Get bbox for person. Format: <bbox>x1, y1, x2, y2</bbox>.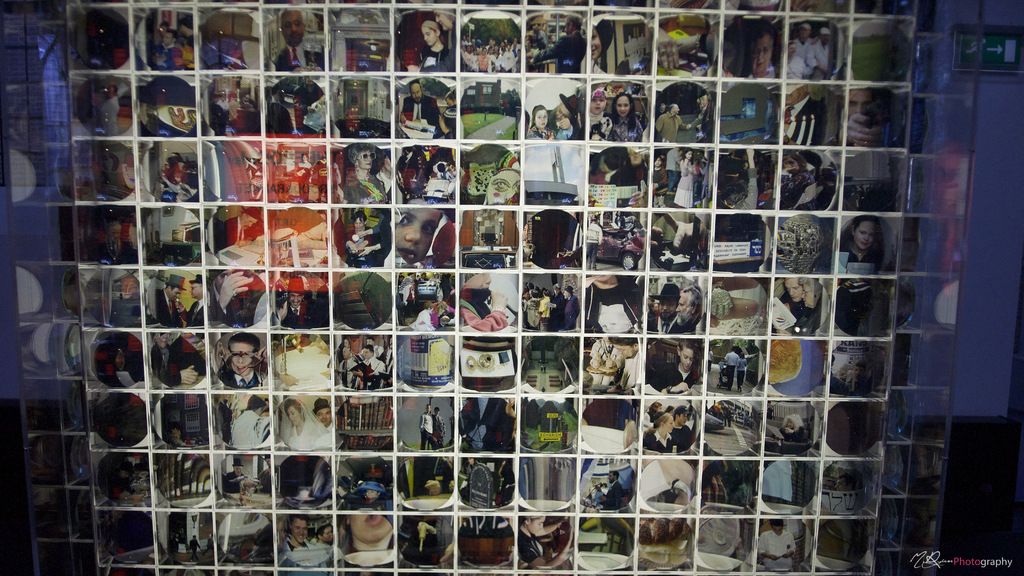
<bbox>271, 283, 292, 329</bbox>.
